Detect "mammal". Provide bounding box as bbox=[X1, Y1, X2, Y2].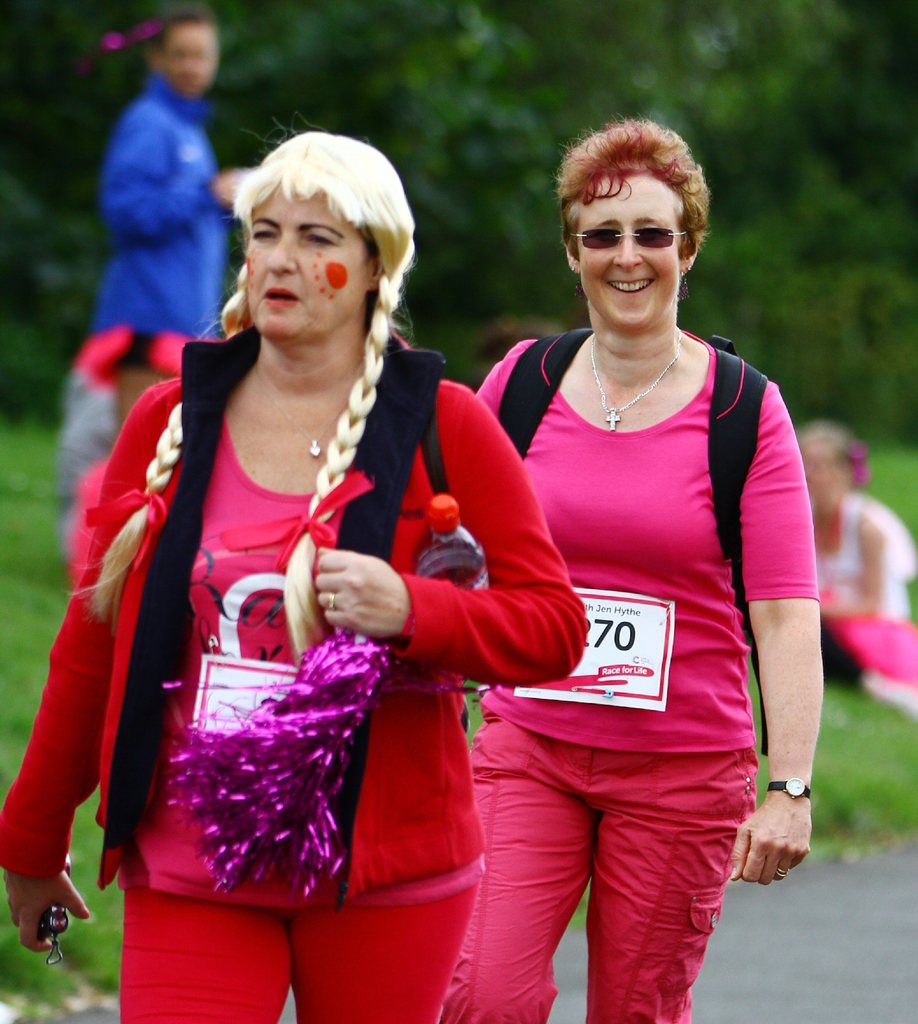
bbox=[80, 5, 247, 436].
